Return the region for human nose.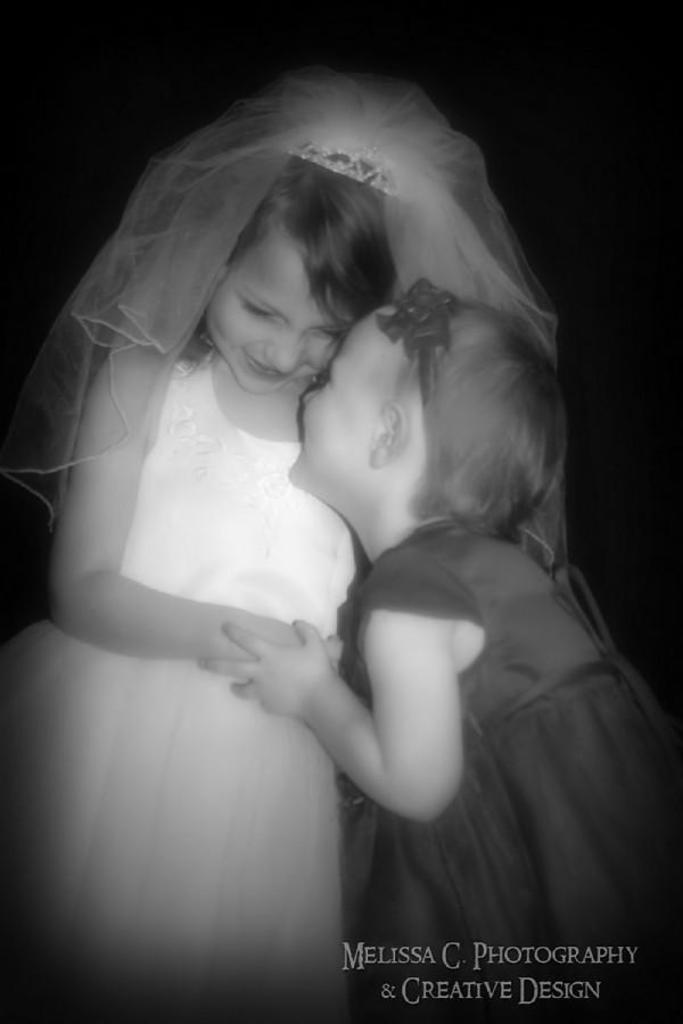
locate(303, 390, 319, 412).
